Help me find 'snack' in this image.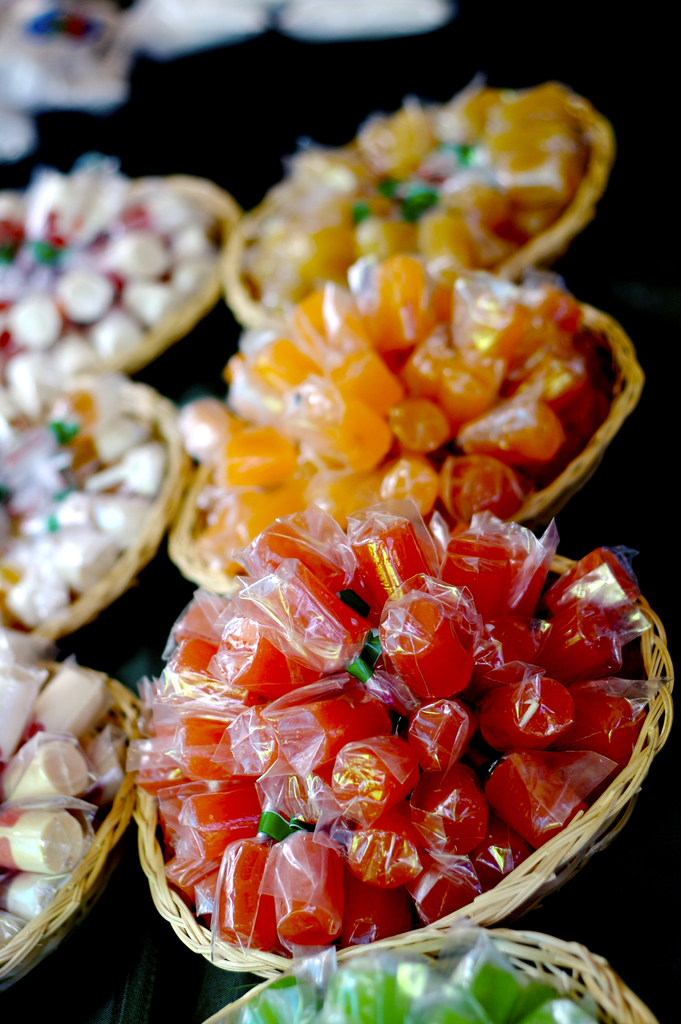
Found it: box=[9, 739, 89, 804].
